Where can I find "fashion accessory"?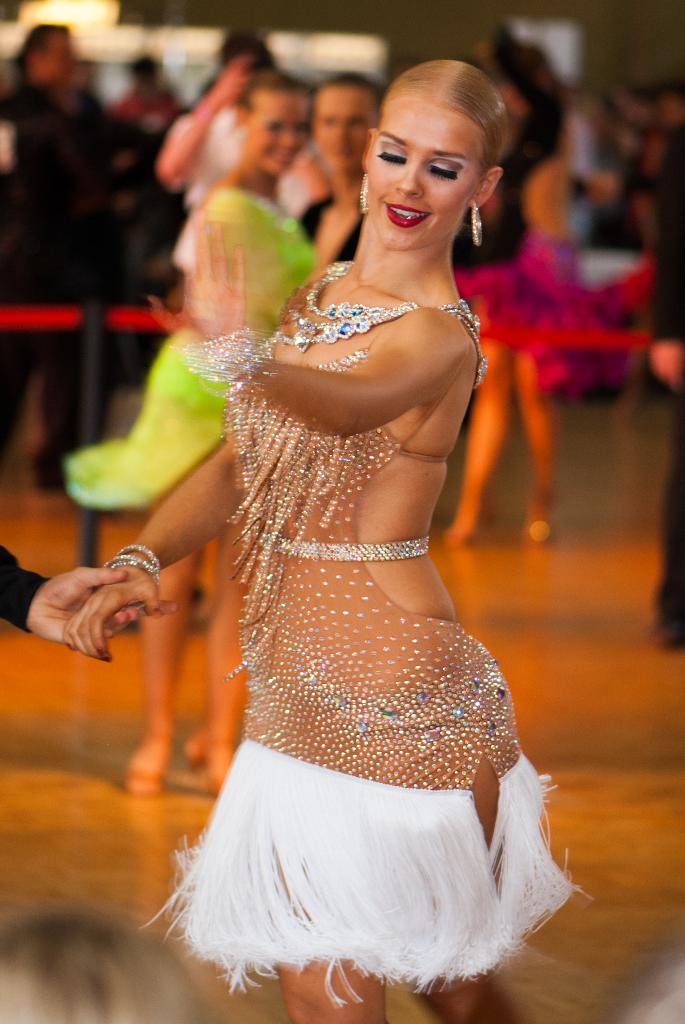
You can find it at detection(122, 723, 163, 798).
